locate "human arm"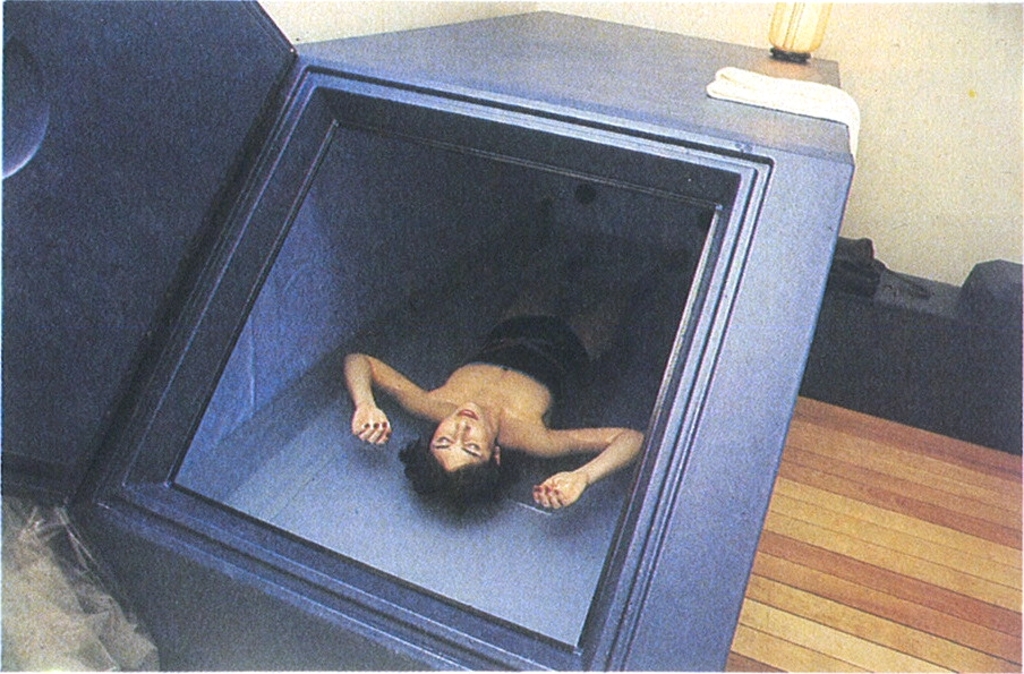
544 418 633 514
